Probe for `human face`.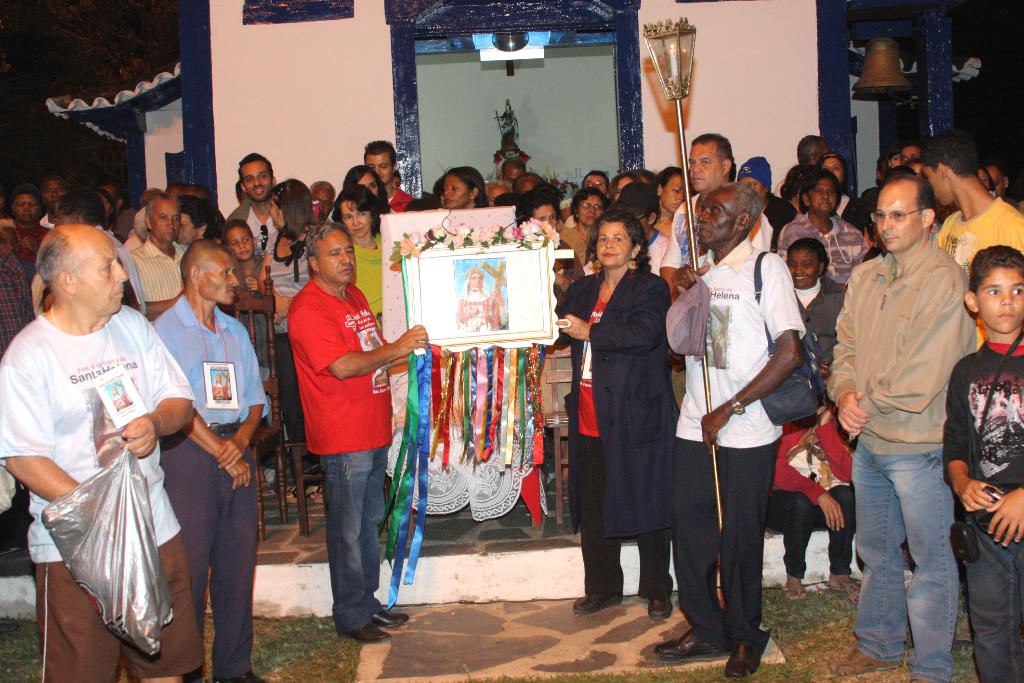
Probe result: <region>693, 145, 724, 190</region>.
